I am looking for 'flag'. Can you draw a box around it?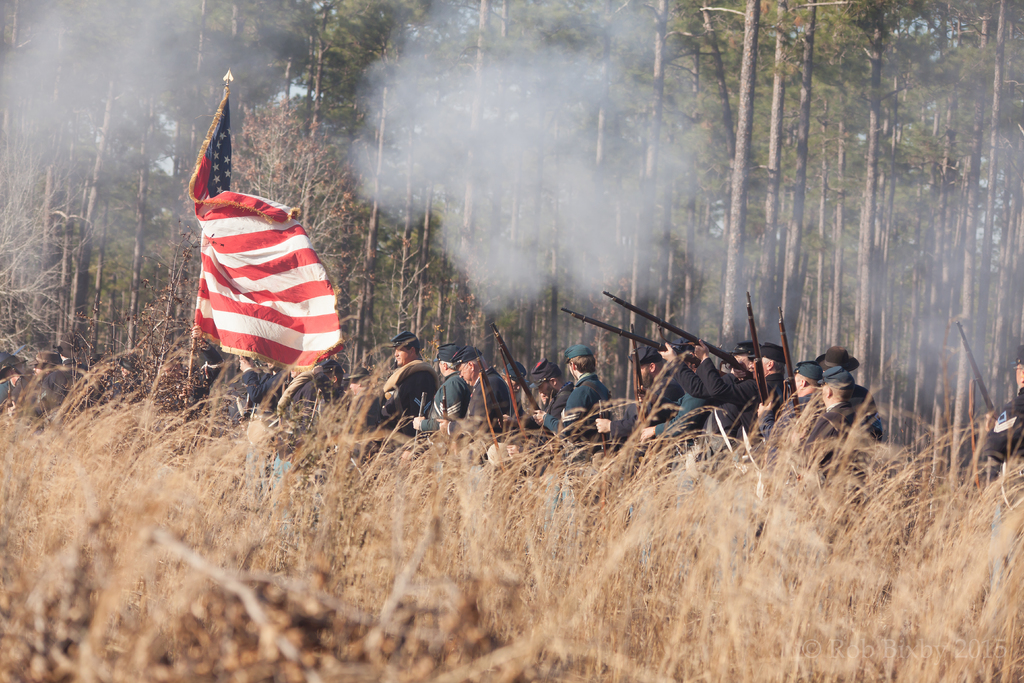
Sure, the bounding box is BBox(172, 158, 332, 372).
